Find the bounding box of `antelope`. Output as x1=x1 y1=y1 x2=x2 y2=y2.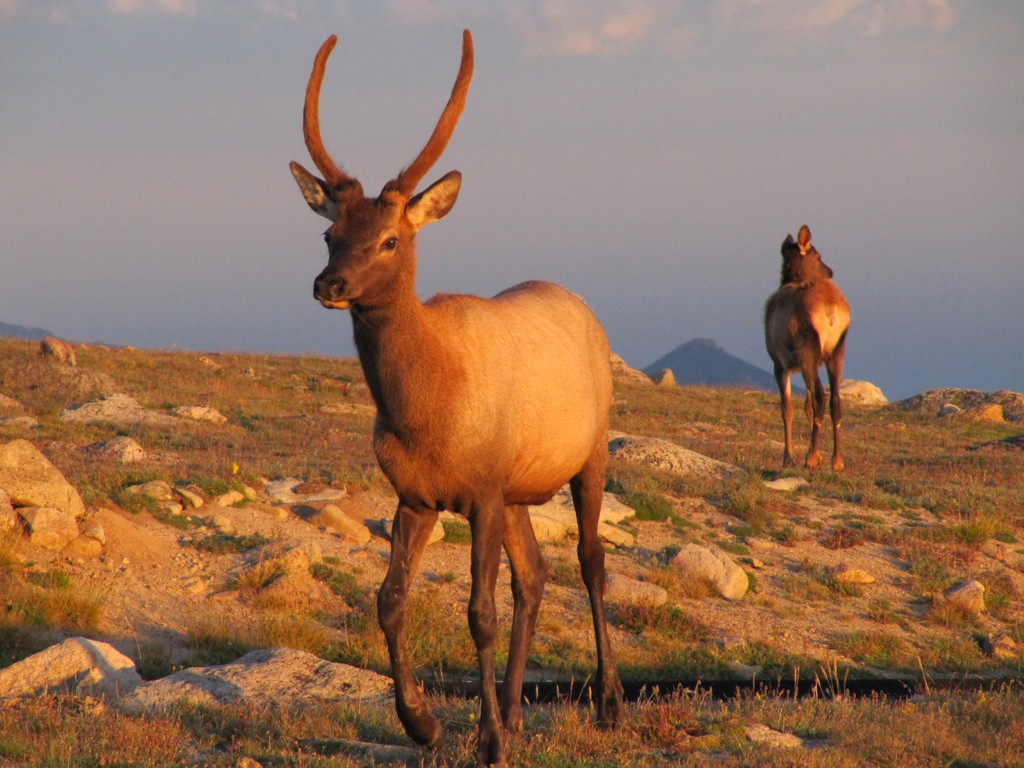
x1=761 y1=224 x2=852 y2=470.
